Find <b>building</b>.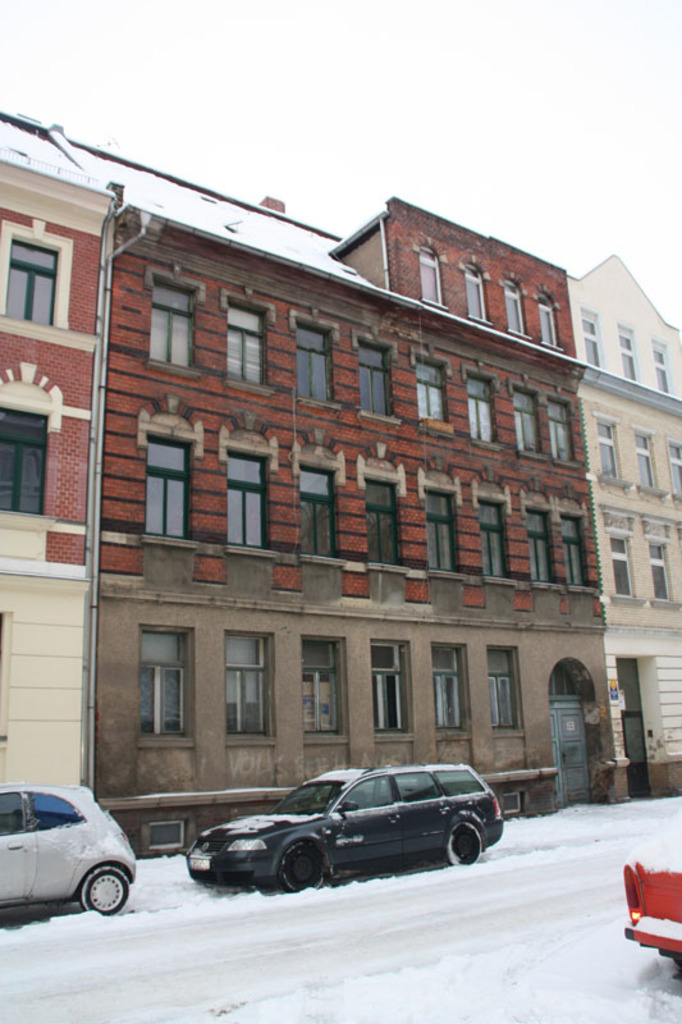
left=568, top=257, right=681, bottom=806.
